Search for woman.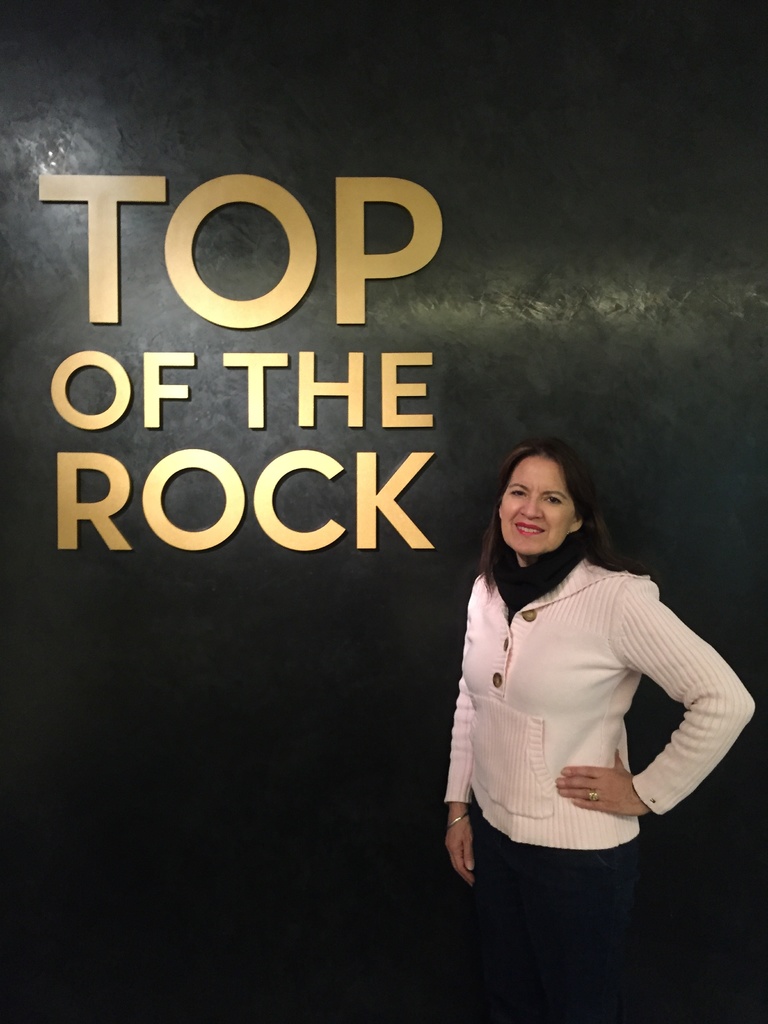
Found at 431:408:738:906.
